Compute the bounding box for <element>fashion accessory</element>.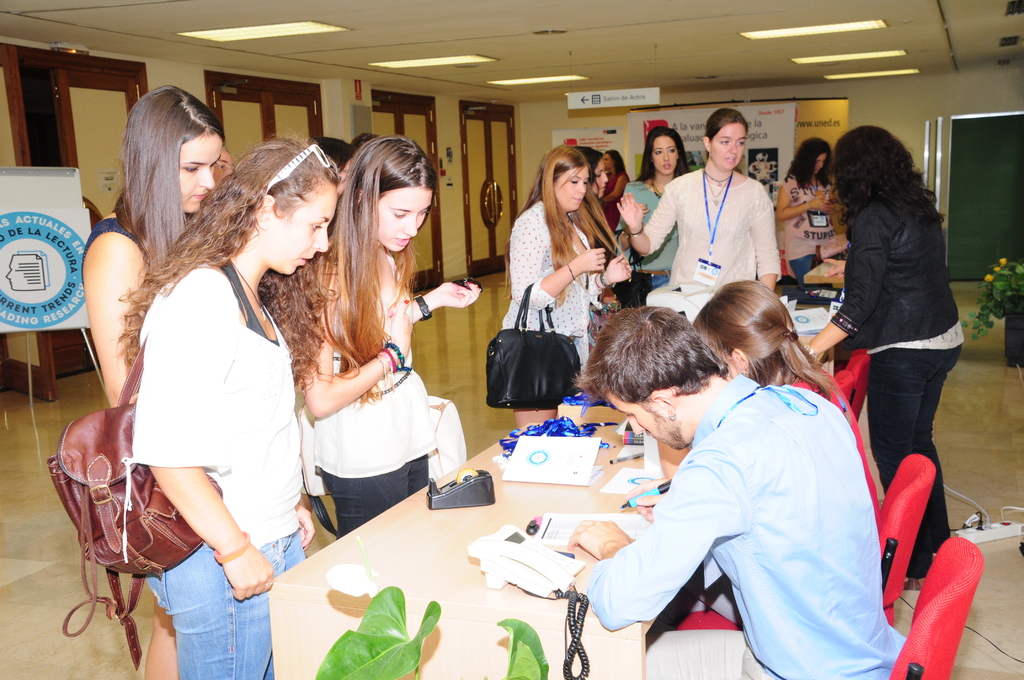
bbox=[803, 343, 820, 361].
